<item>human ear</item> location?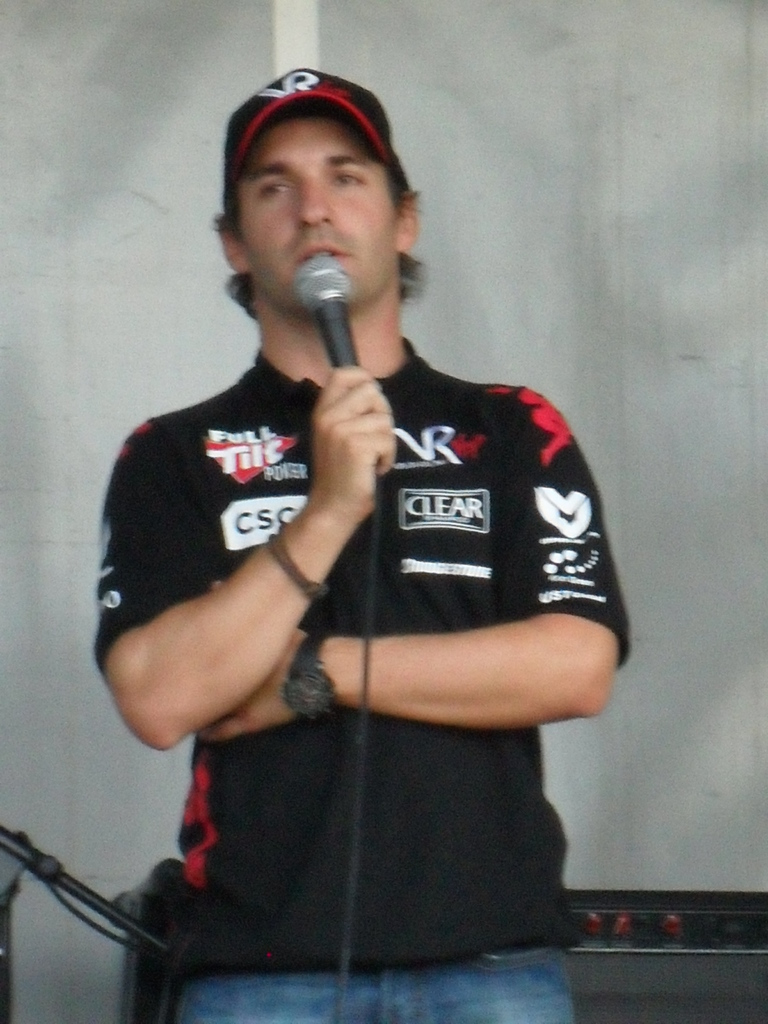
detection(219, 220, 250, 269)
